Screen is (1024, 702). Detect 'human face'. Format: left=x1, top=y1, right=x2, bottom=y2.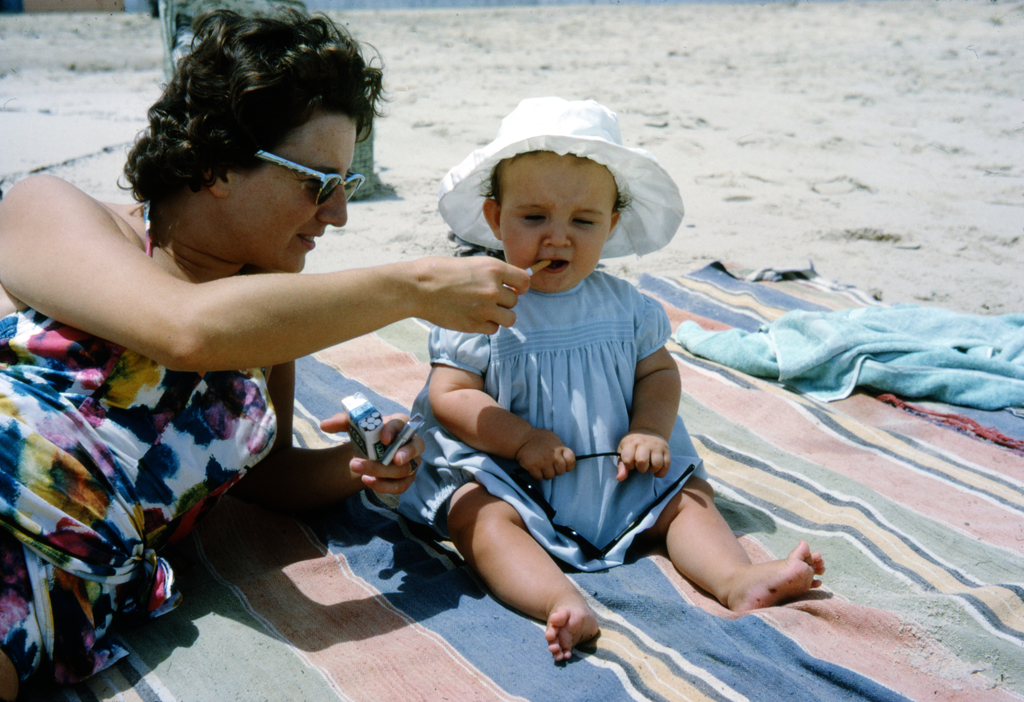
left=499, top=146, right=619, bottom=293.
